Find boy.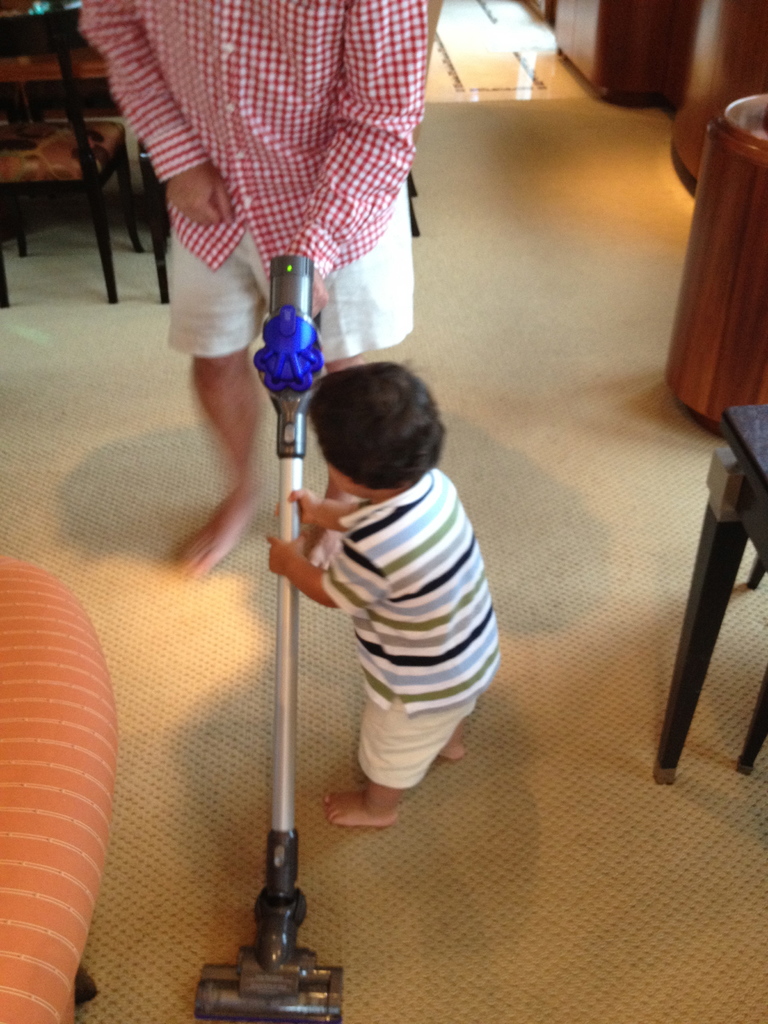
rect(269, 361, 502, 829).
